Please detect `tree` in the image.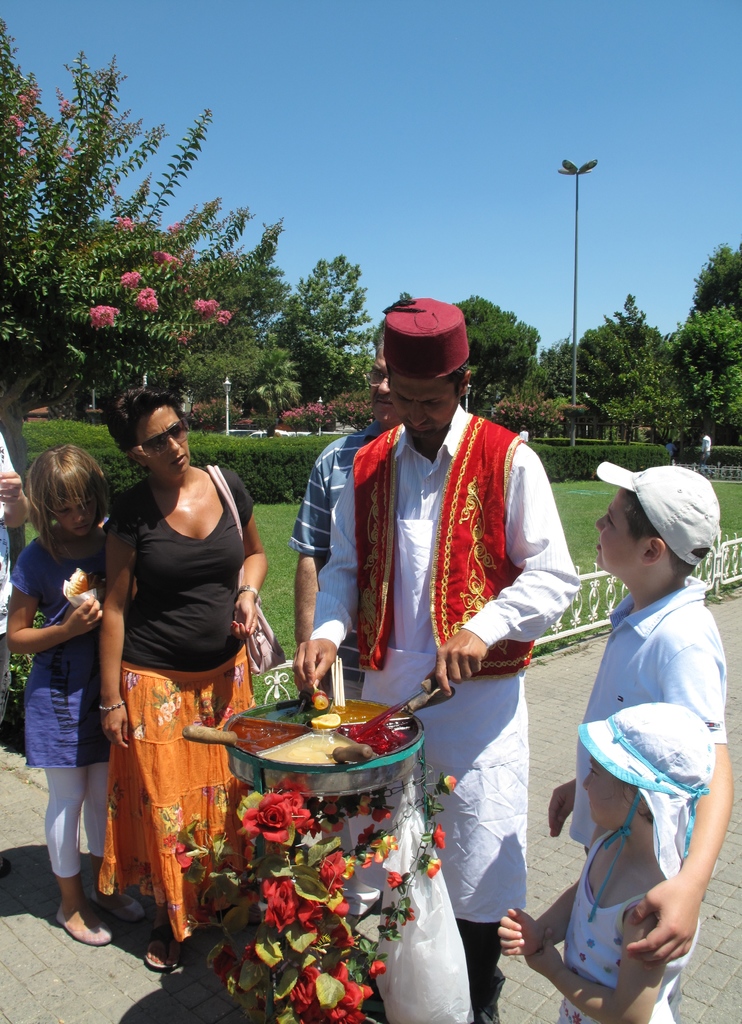
[x1=0, y1=6, x2=383, y2=426].
